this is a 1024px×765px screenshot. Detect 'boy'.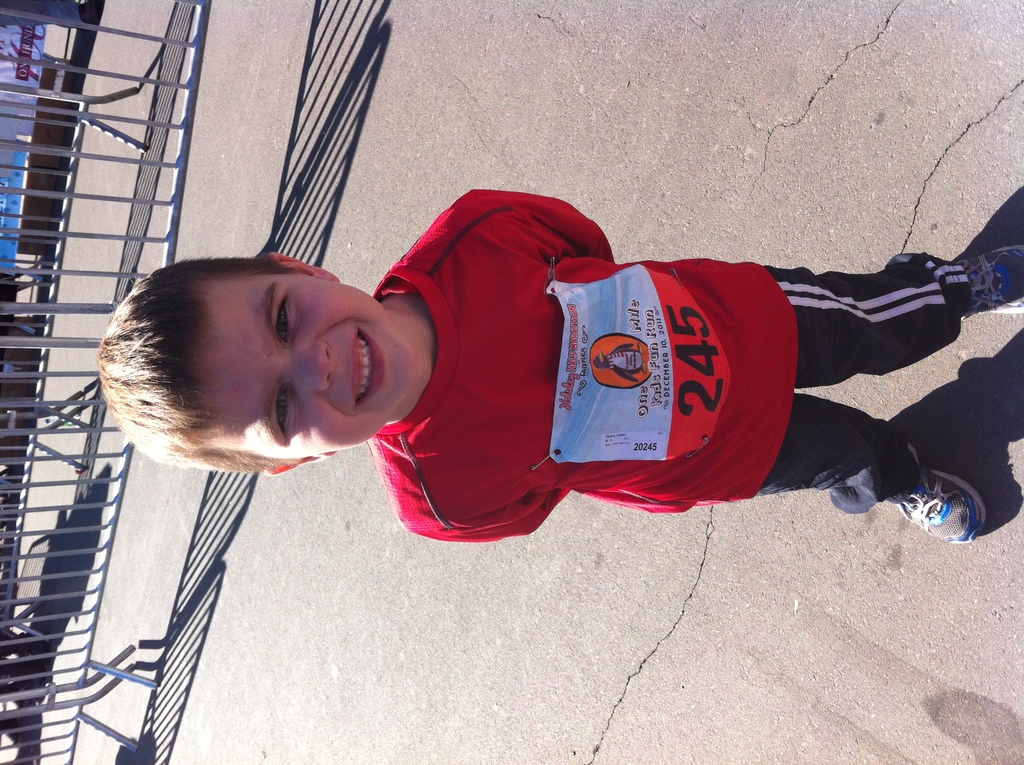
(x1=75, y1=177, x2=989, y2=576).
